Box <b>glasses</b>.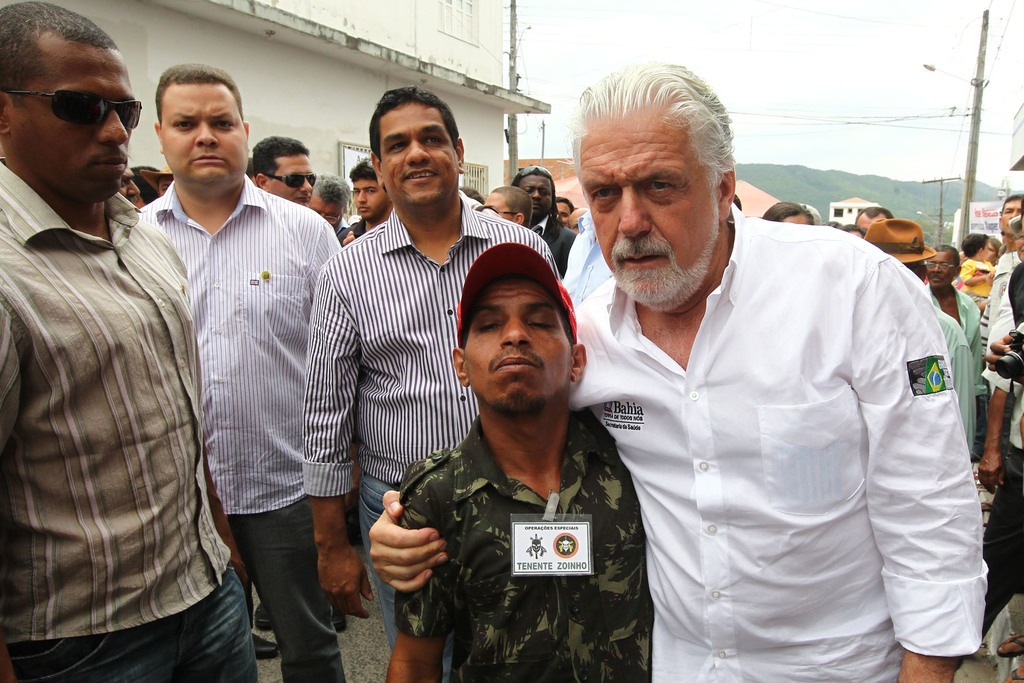
512:165:561:185.
